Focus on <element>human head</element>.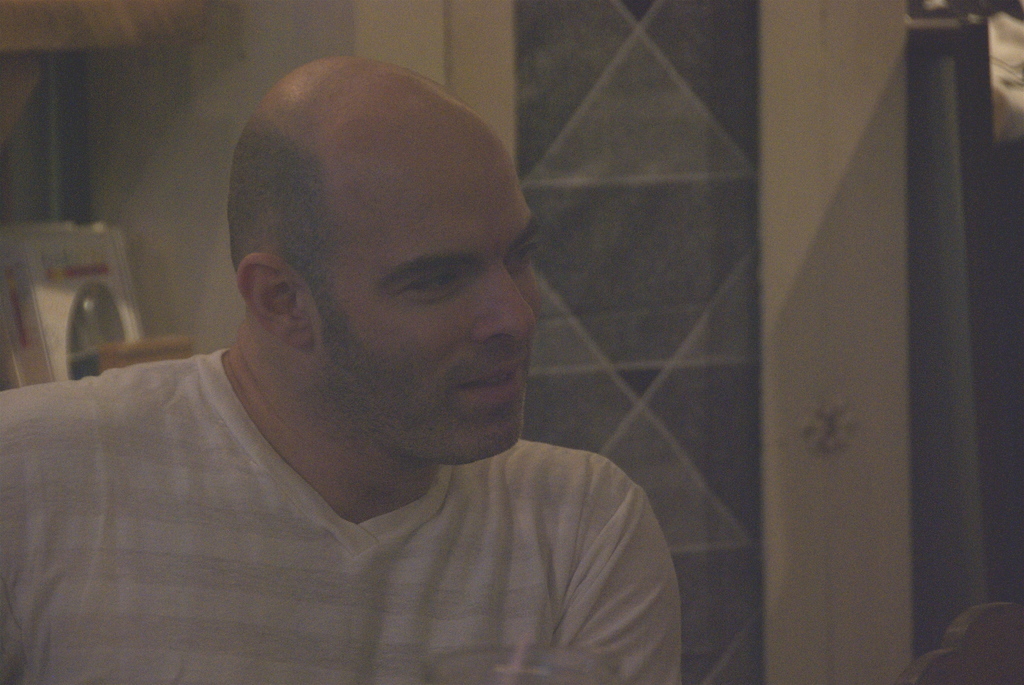
Focused at [x1=212, y1=53, x2=536, y2=459].
